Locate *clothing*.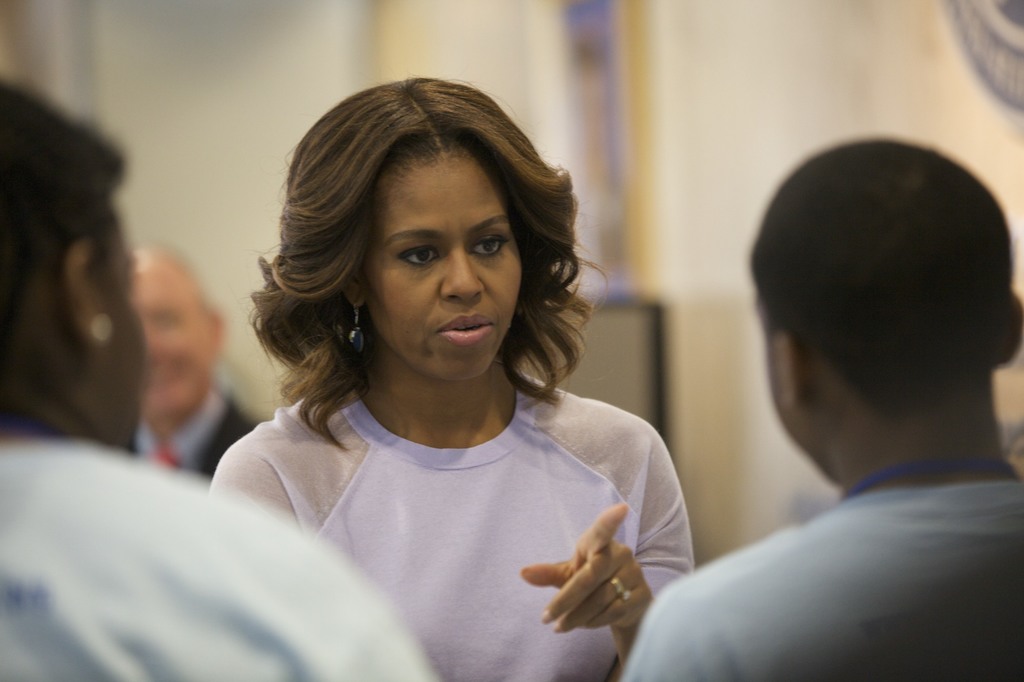
Bounding box: {"left": 618, "top": 481, "right": 1023, "bottom": 681}.
